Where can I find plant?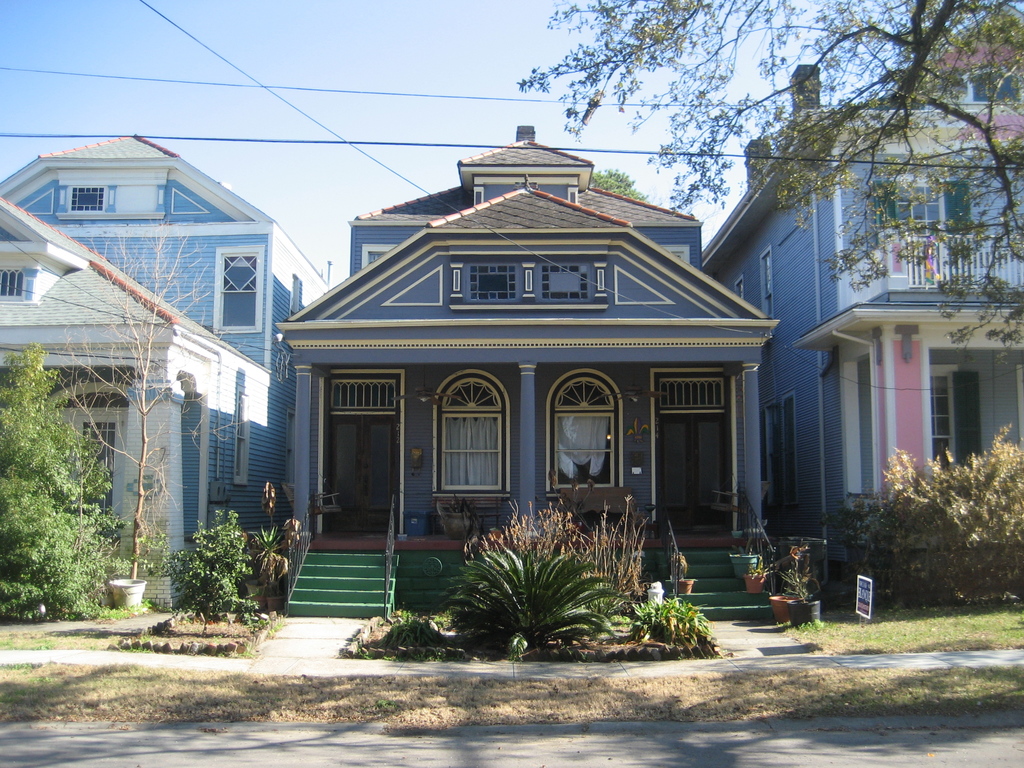
You can find it at 828/422/1023/579.
